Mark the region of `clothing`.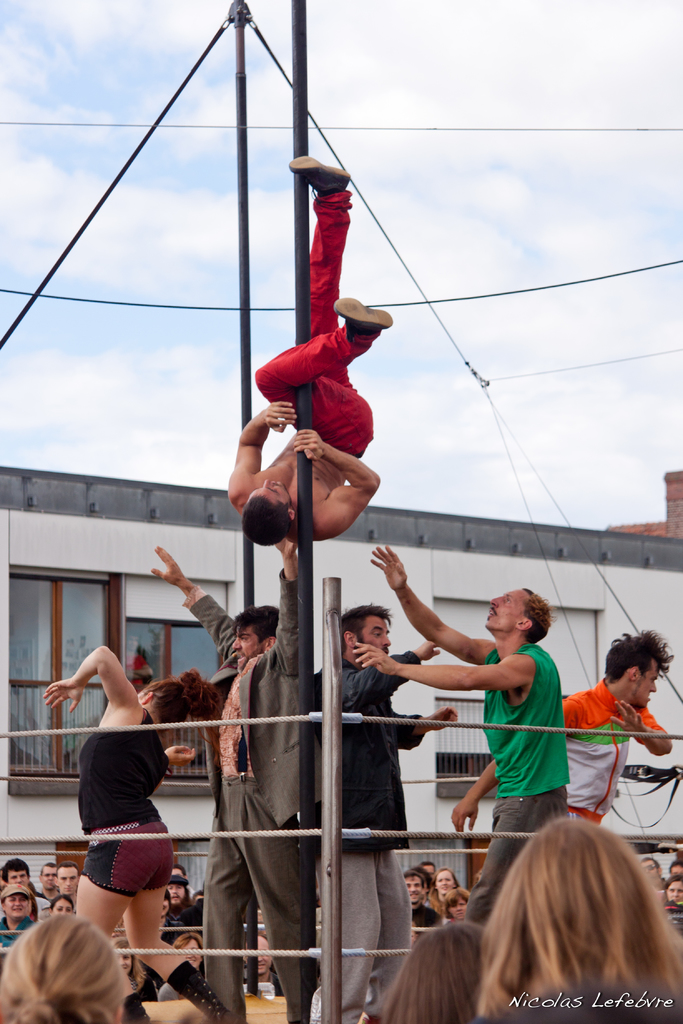
Region: BBox(74, 699, 175, 893).
